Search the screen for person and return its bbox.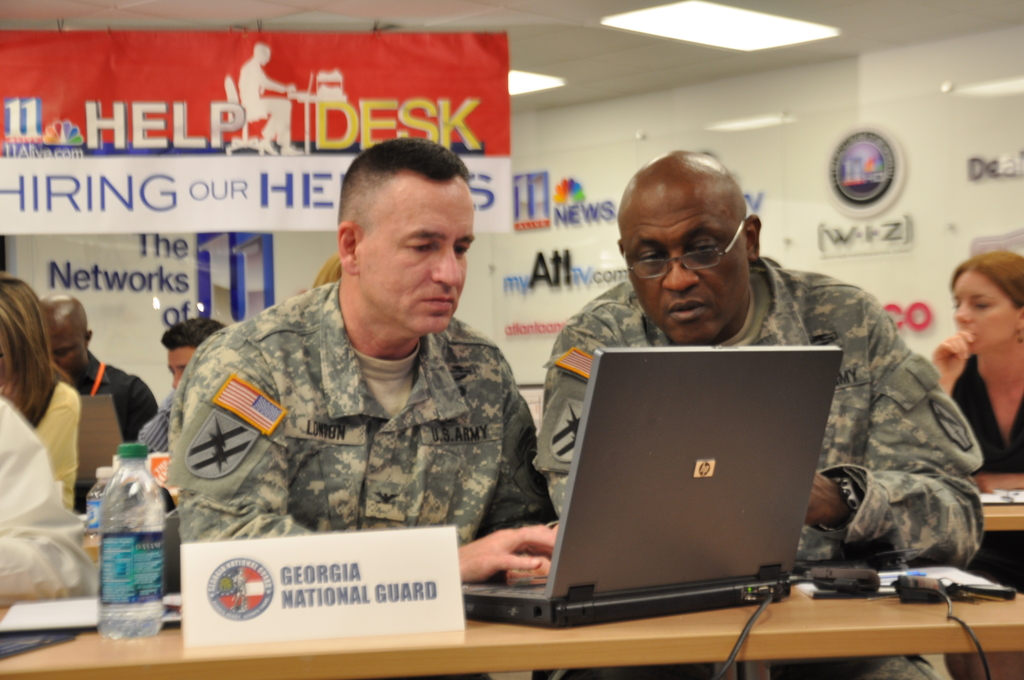
Found: 532,144,988,679.
